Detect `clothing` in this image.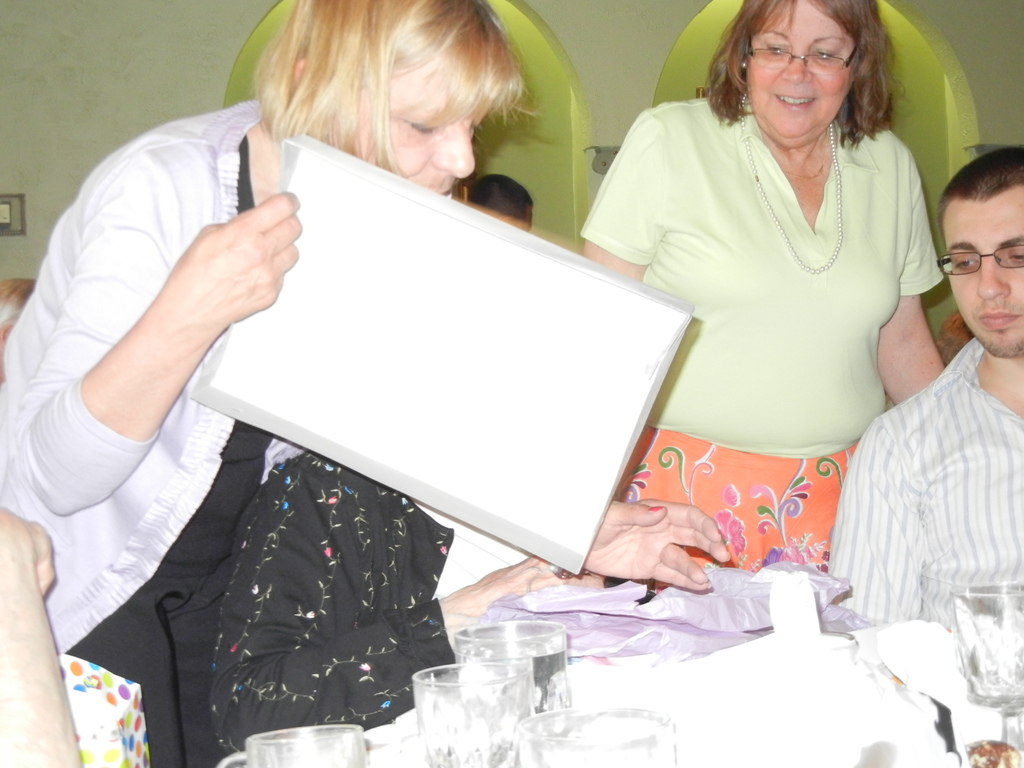
Detection: x1=595, y1=101, x2=939, y2=543.
